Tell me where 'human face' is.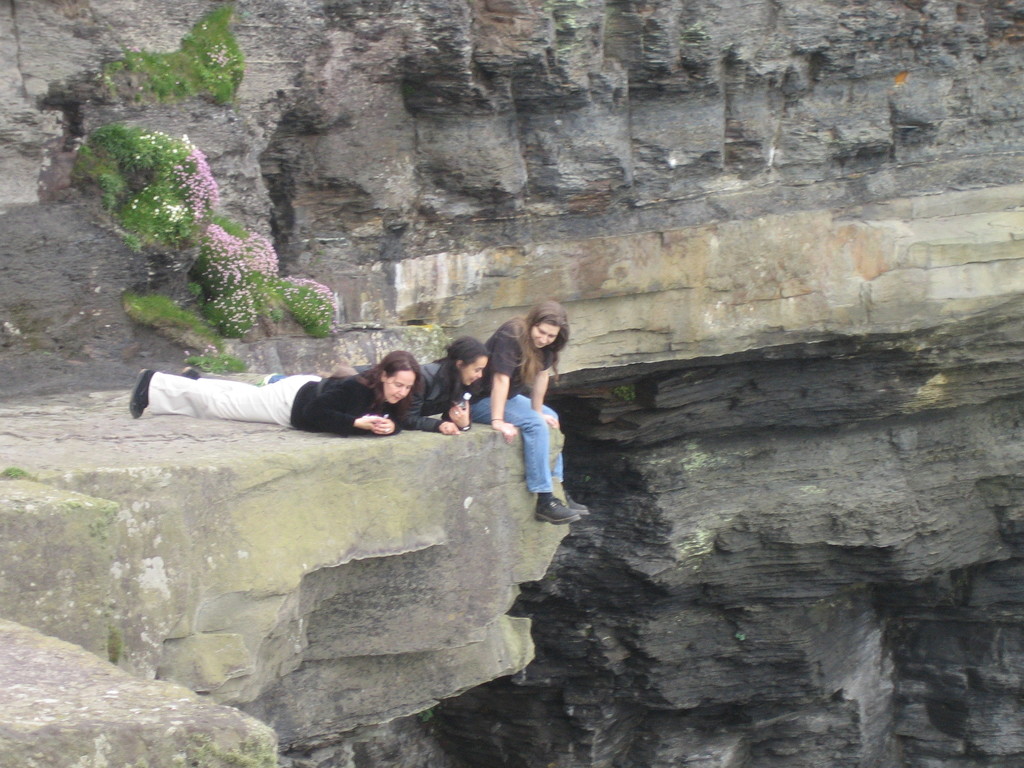
'human face' is at {"x1": 532, "y1": 318, "x2": 556, "y2": 349}.
